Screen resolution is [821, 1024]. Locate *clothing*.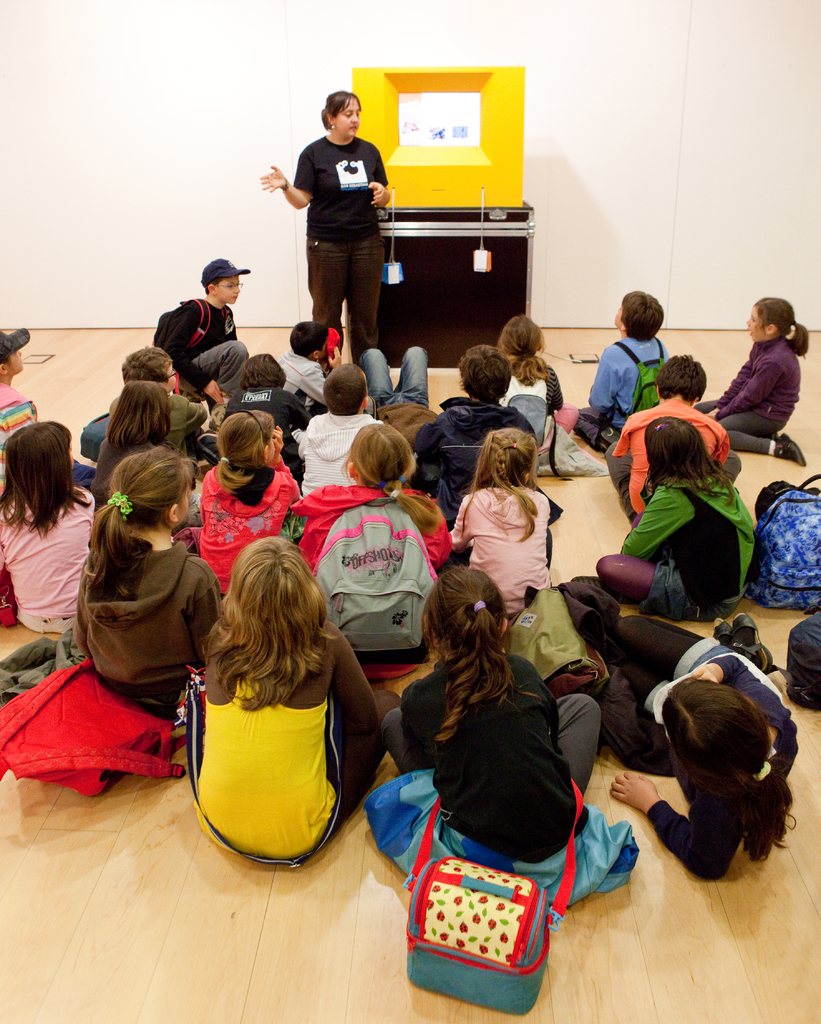
697/323/792/498.
